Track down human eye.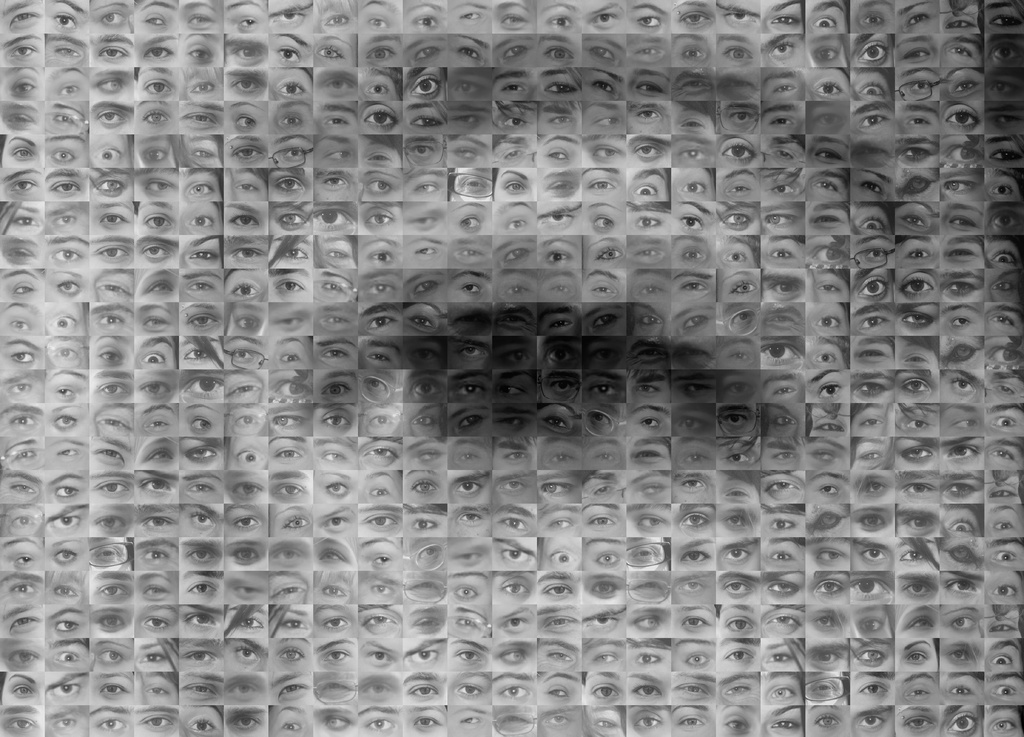
Tracked to [left=501, top=178, right=525, bottom=195].
